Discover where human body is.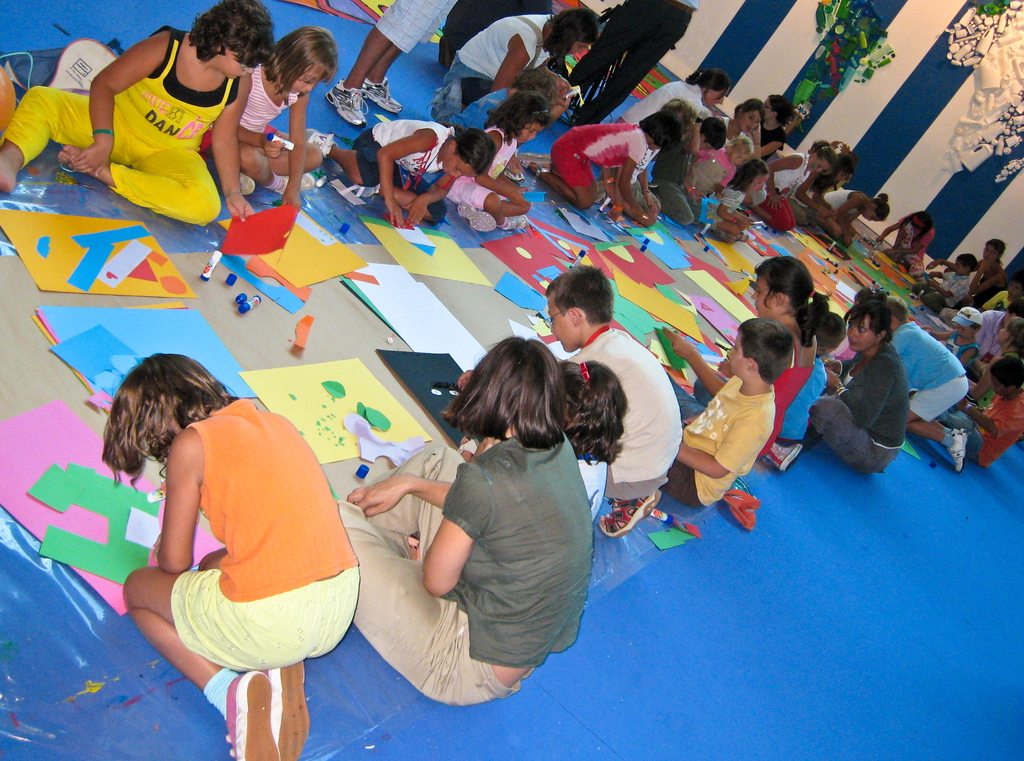
Discovered at bbox(956, 303, 1016, 372).
